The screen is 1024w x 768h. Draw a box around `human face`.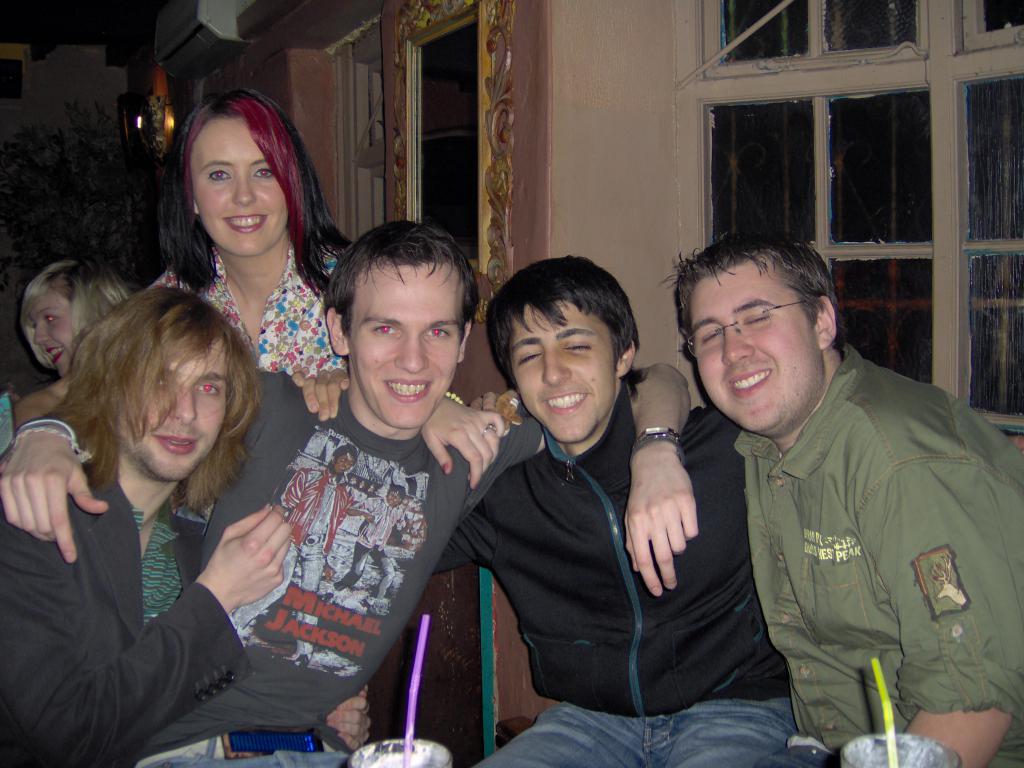
pyautogui.locateOnScreen(349, 260, 467, 428).
